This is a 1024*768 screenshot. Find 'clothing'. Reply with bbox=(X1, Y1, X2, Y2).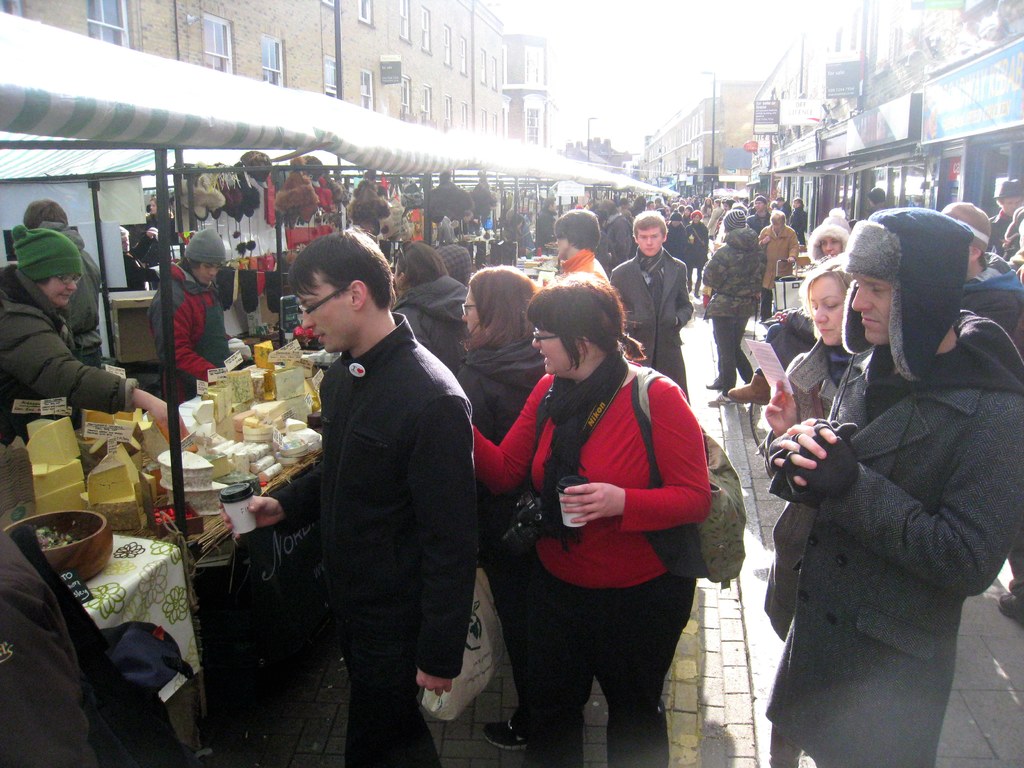
bbox=(567, 247, 605, 279).
